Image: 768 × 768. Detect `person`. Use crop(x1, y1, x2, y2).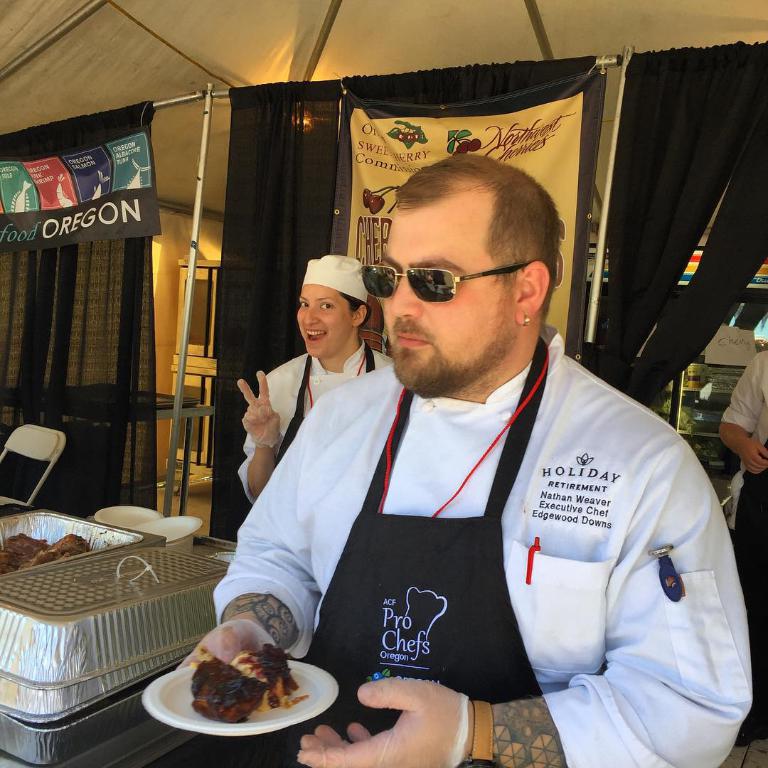
crop(715, 346, 767, 747).
